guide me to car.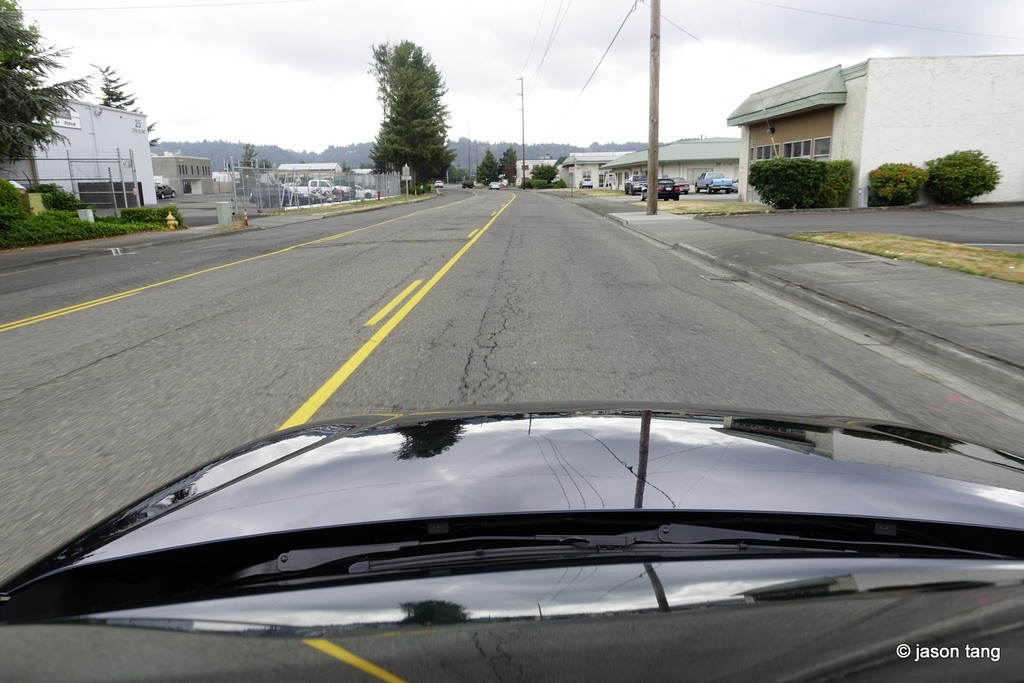
Guidance: 154, 183, 176, 199.
